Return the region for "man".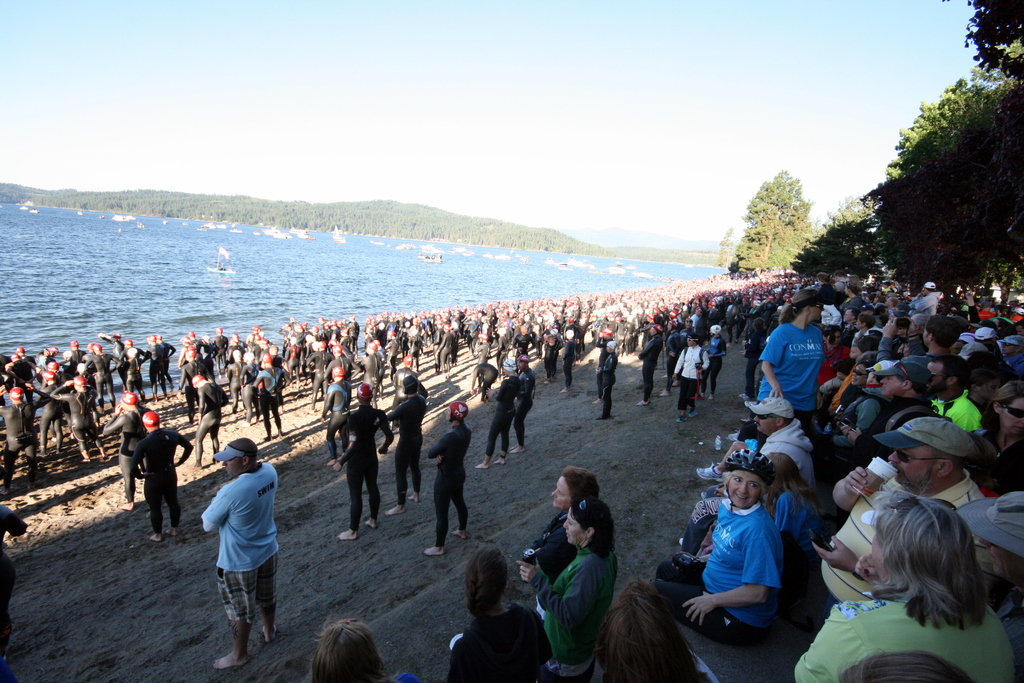
(x1=0, y1=500, x2=28, y2=658).
